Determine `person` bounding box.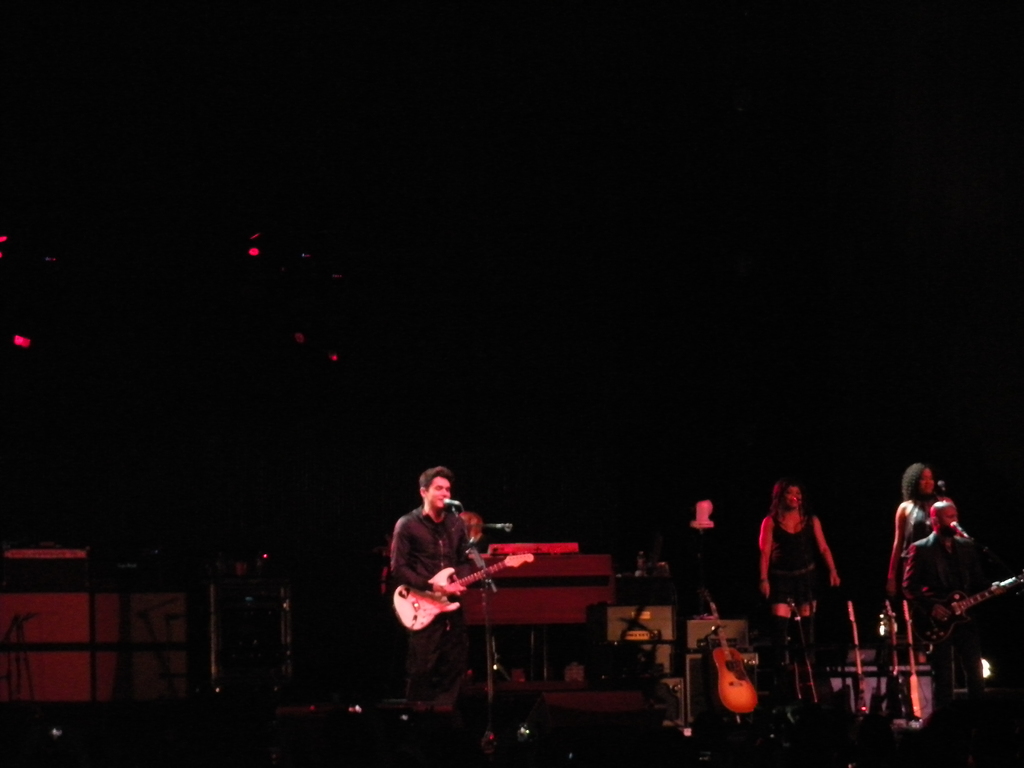
Determined: <region>386, 465, 508, 702</region>.
